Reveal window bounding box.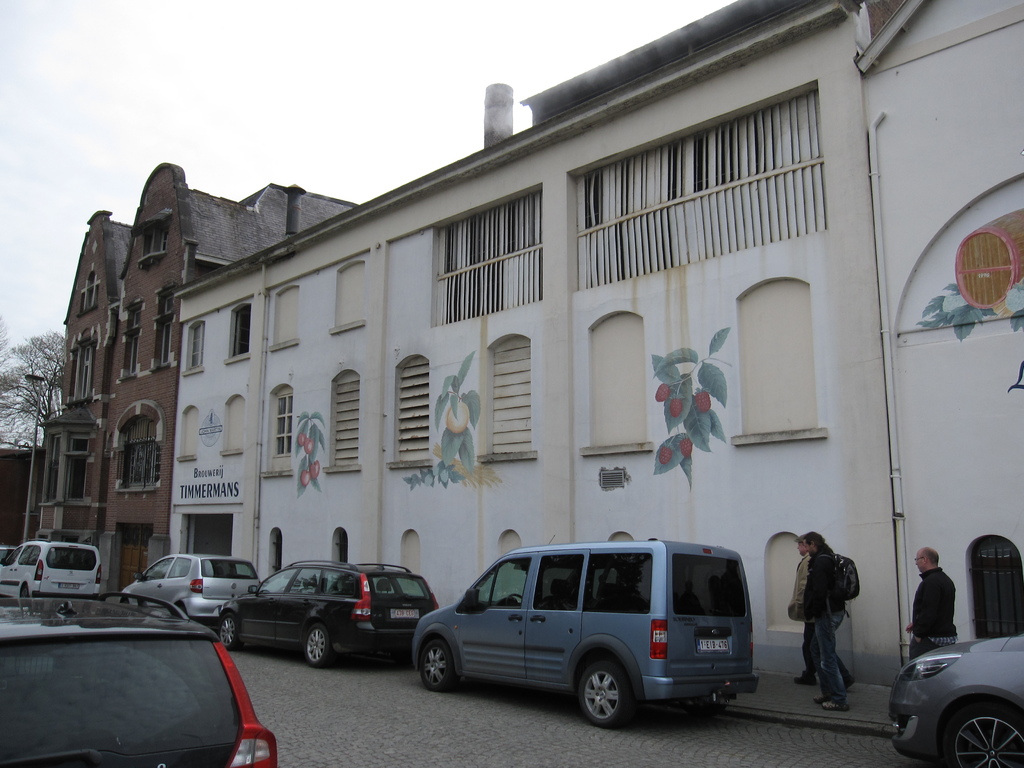
Revealed: locate(124, 306, 144, 378).
